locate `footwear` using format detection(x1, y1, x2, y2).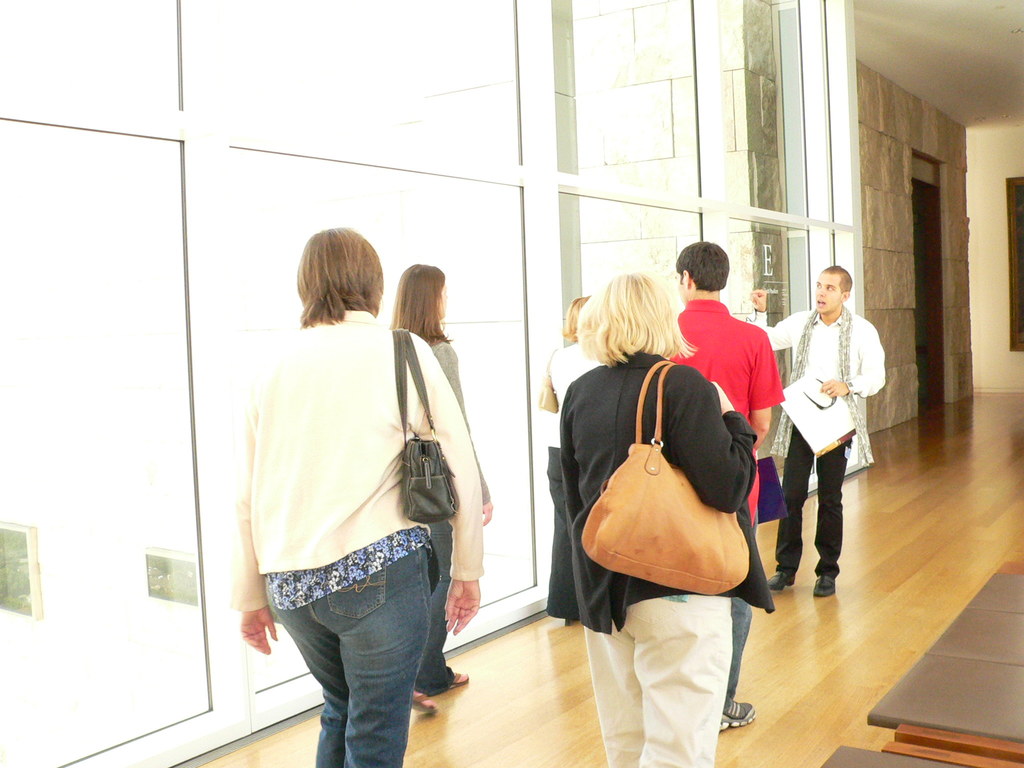
detection(768, 577, 792, 594).
